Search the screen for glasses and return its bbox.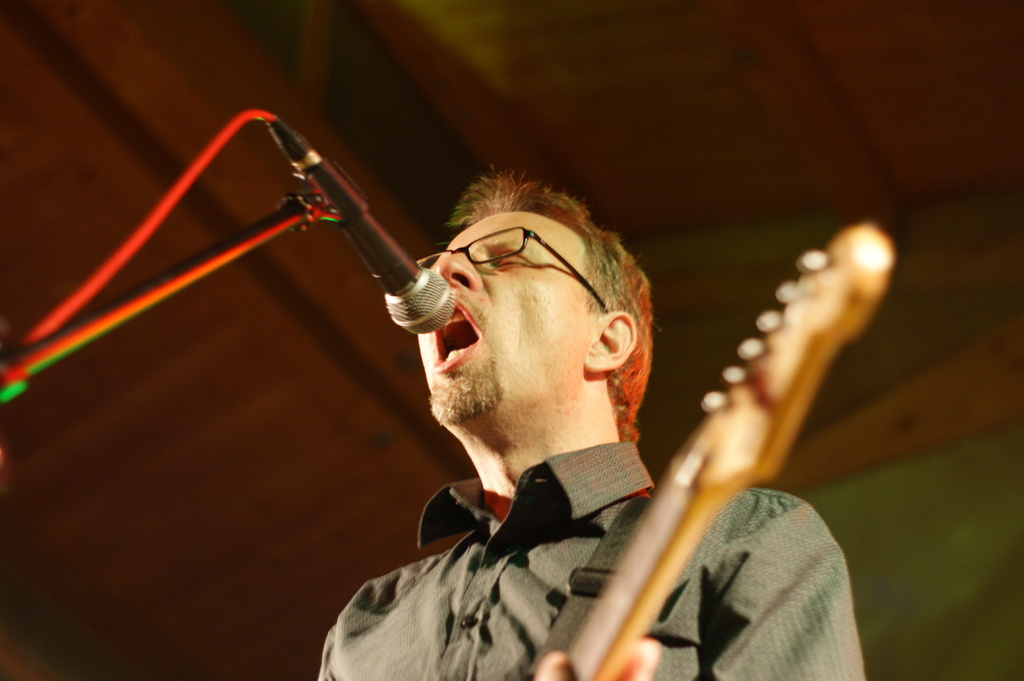
Found: left=412, top=214, right=612, bottom=301.
